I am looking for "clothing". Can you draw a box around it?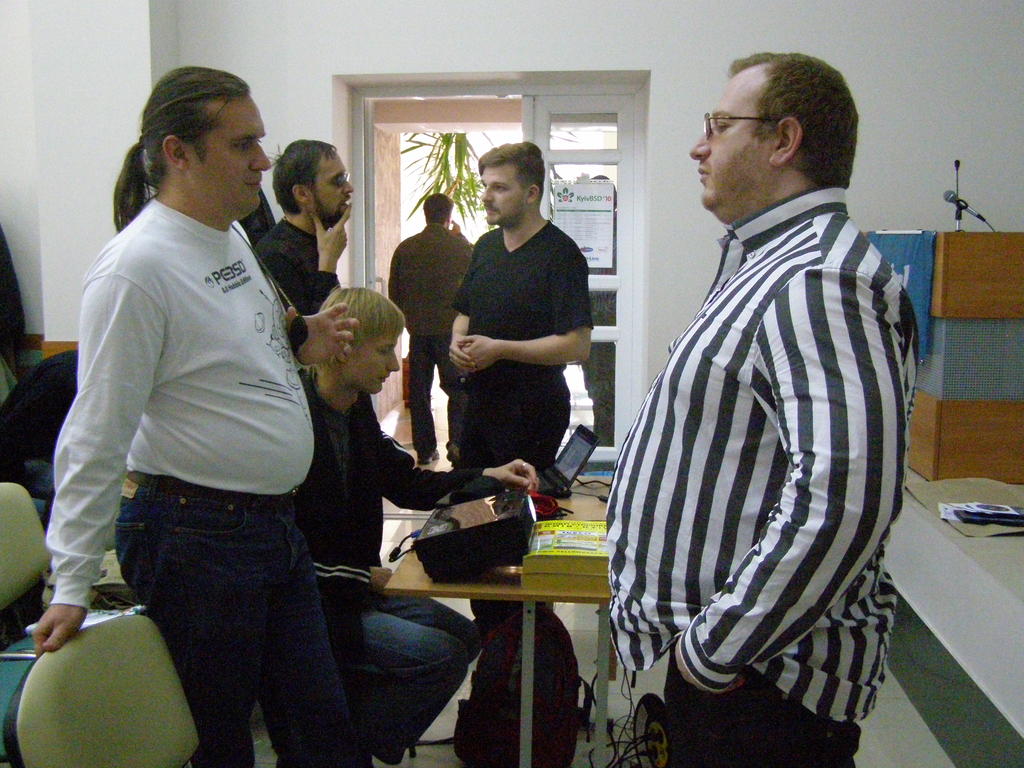
Sure, the bounding box is crop(111, 474, 365, 767).
